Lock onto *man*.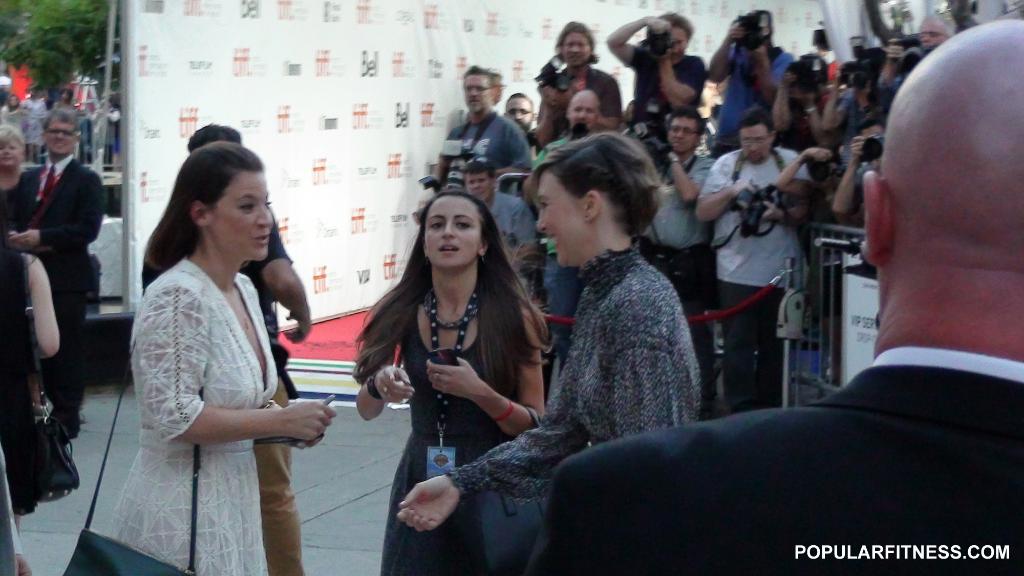
Locked: l=6, t=108, r=101, b=457.
